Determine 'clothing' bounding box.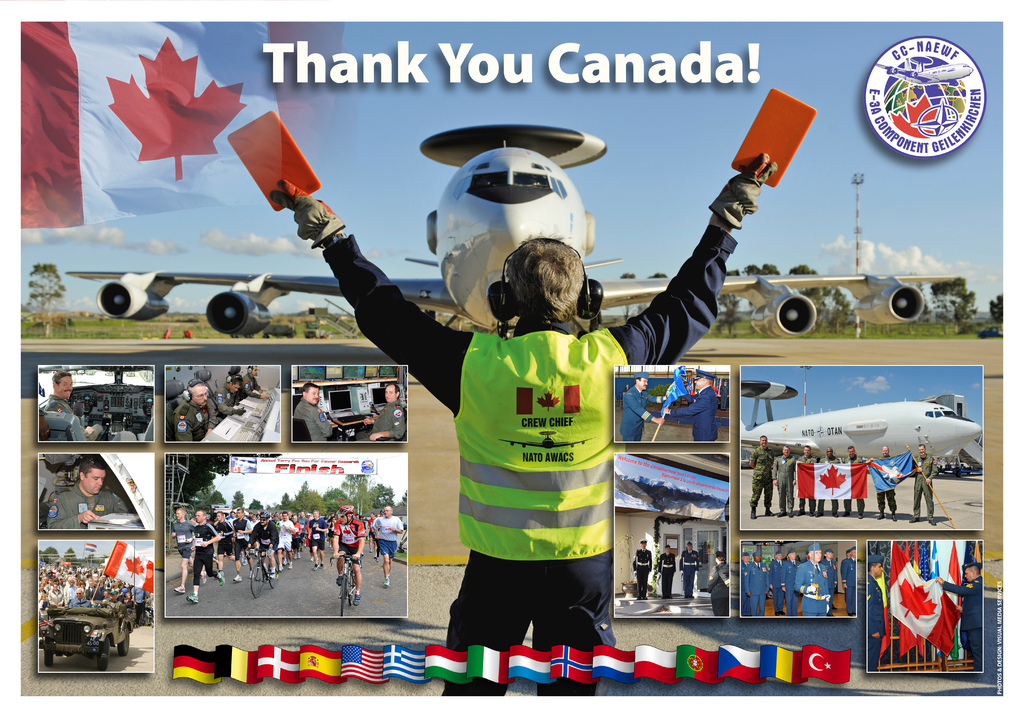
Determined: [252, 522, 276, 561].
